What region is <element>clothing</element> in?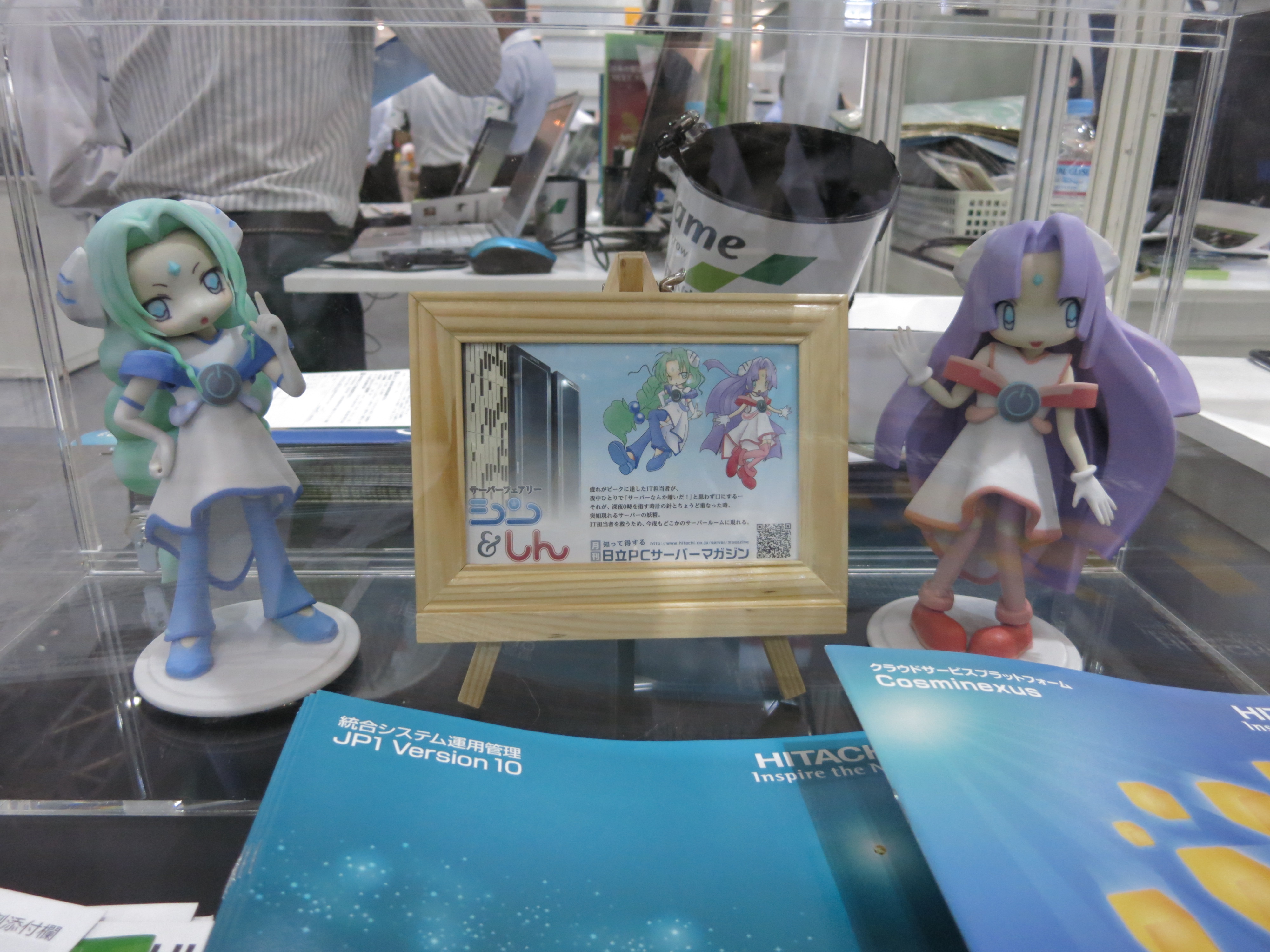
<bbox>286, 111, 338, 185</bbox>.
